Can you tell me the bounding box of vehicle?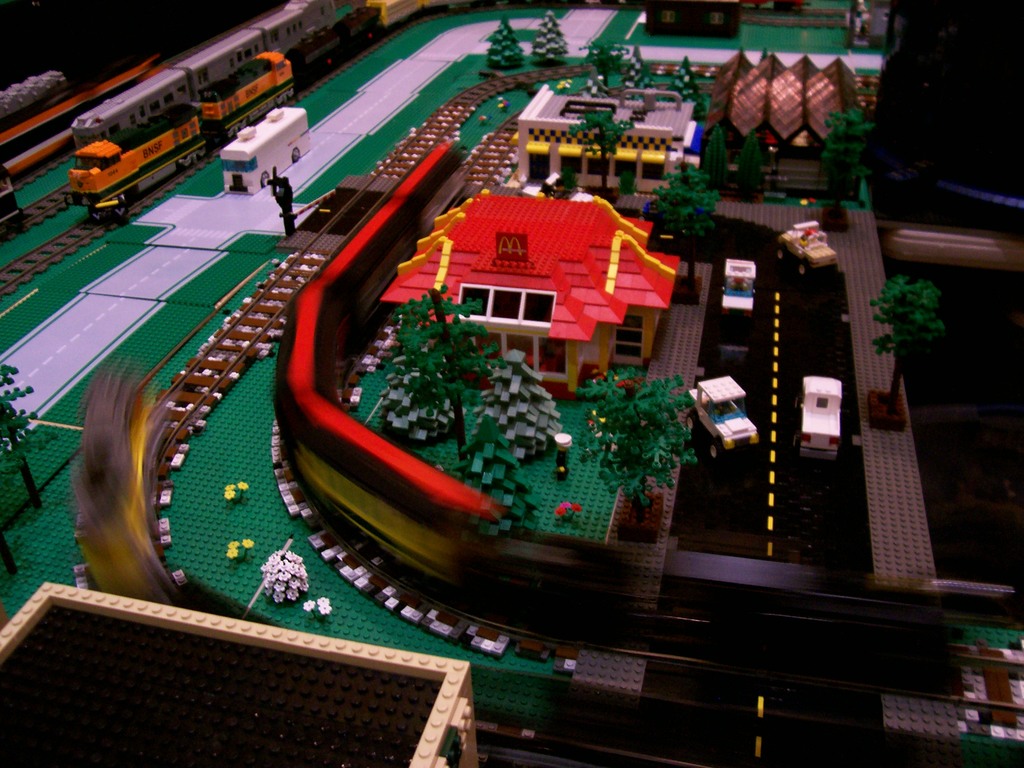
x1=795 y1=376 x2=843 y2=455.
